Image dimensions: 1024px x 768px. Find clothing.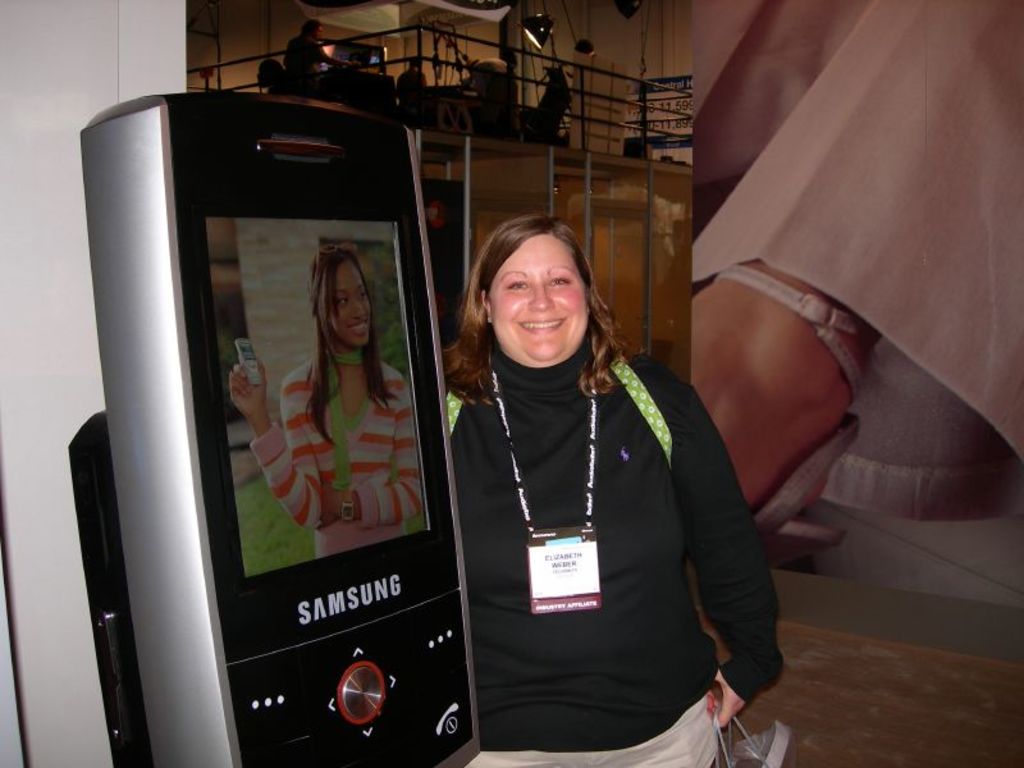
bbox=[241, 344, 425, 561].
